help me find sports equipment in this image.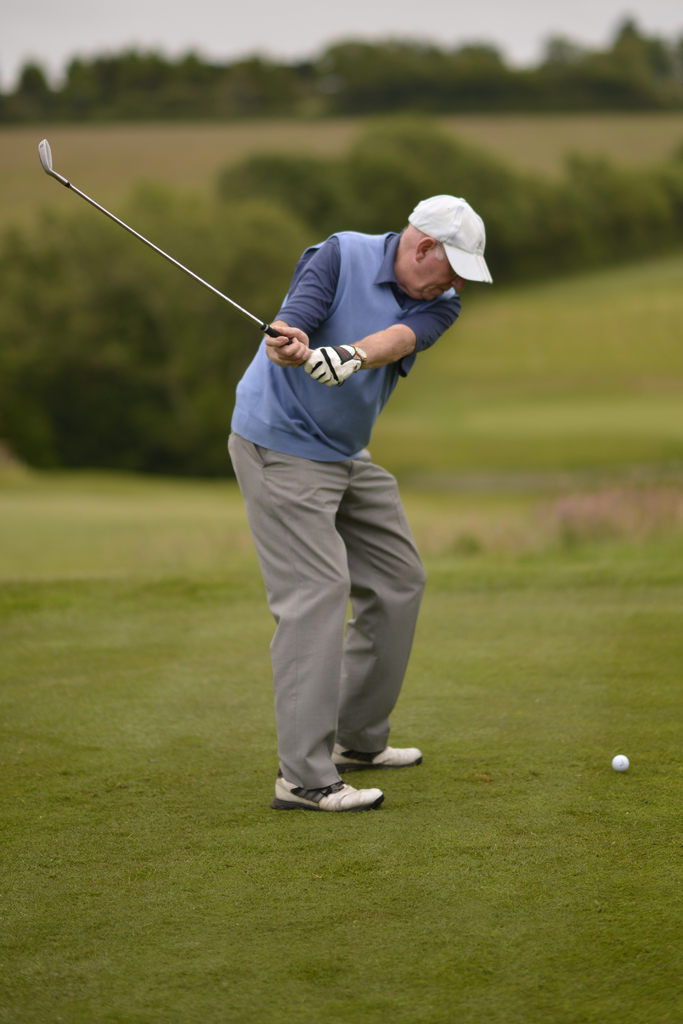
Found it: 605:749:634:777.
